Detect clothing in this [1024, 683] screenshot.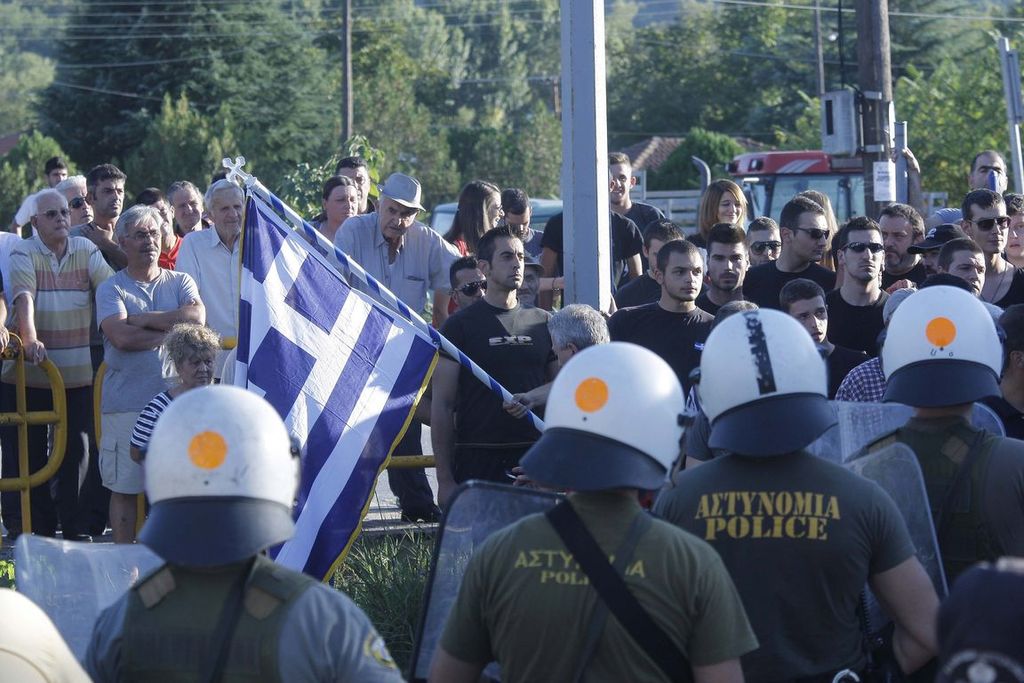
Detection: 629 198 662 269.
